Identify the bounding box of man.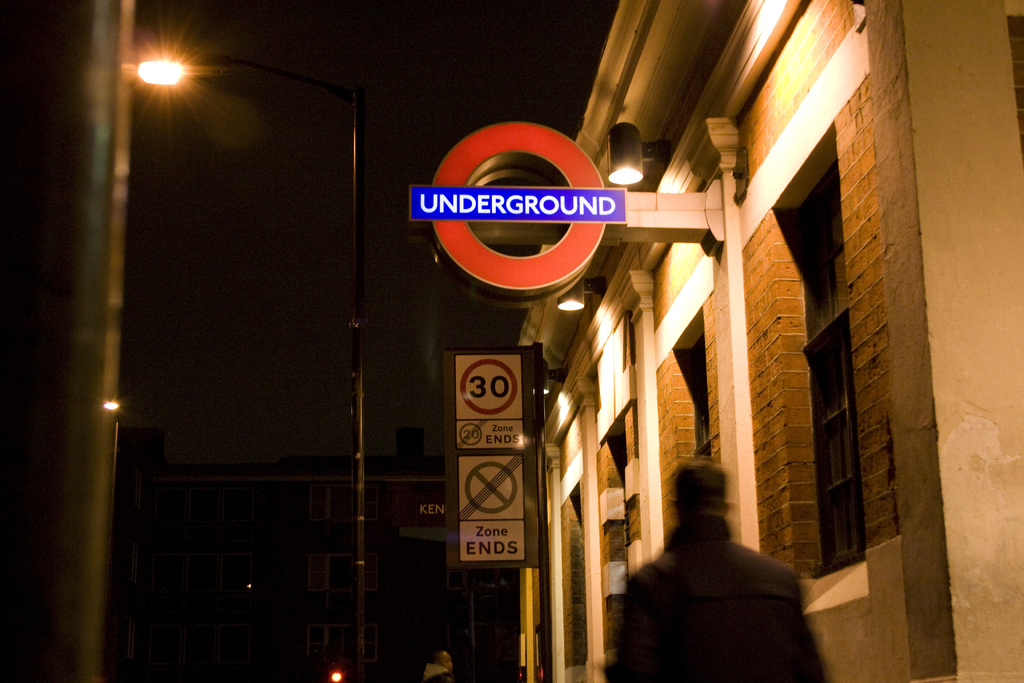
609:467:837:674.
